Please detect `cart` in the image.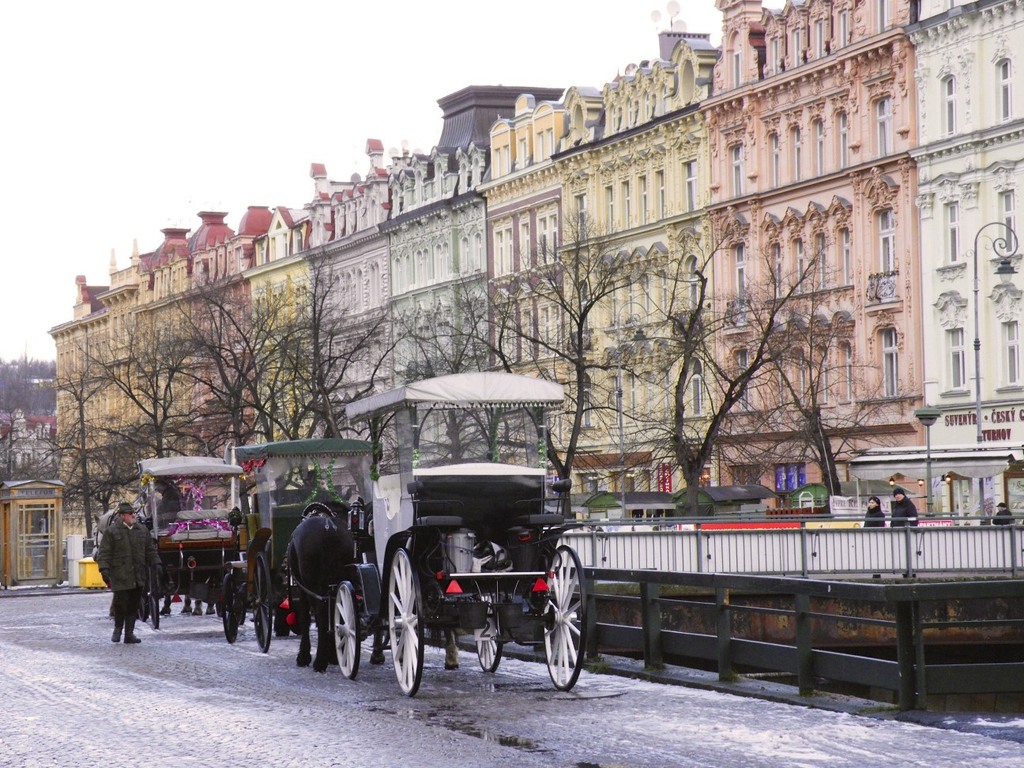
x1=290, y1=371, x2=589, y2=697.
